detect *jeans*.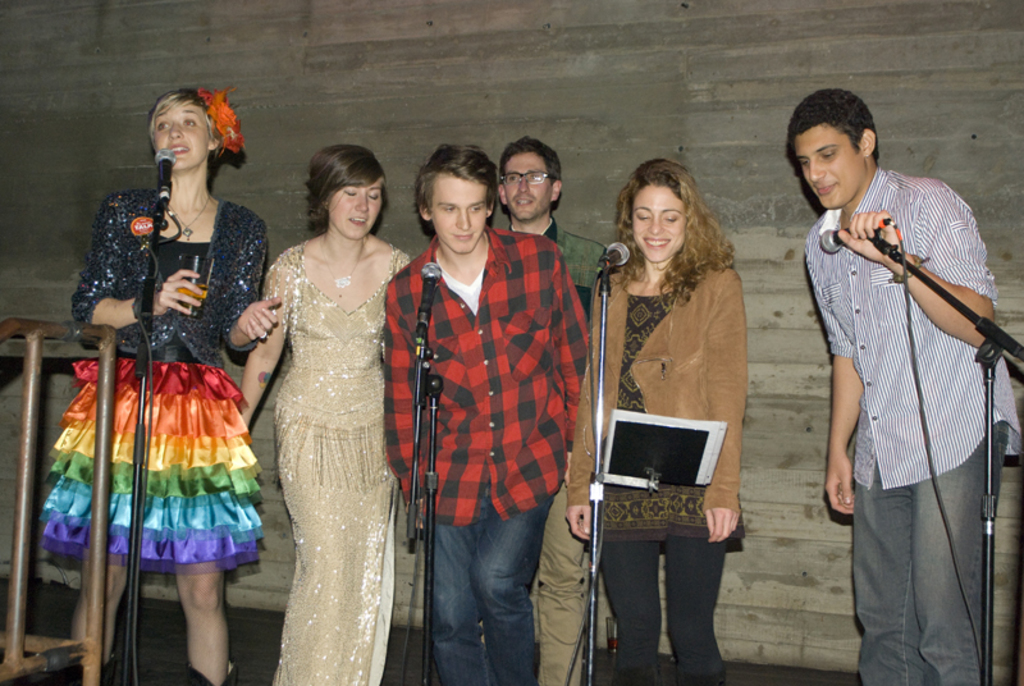
Detected at (859,422,1009,685).
